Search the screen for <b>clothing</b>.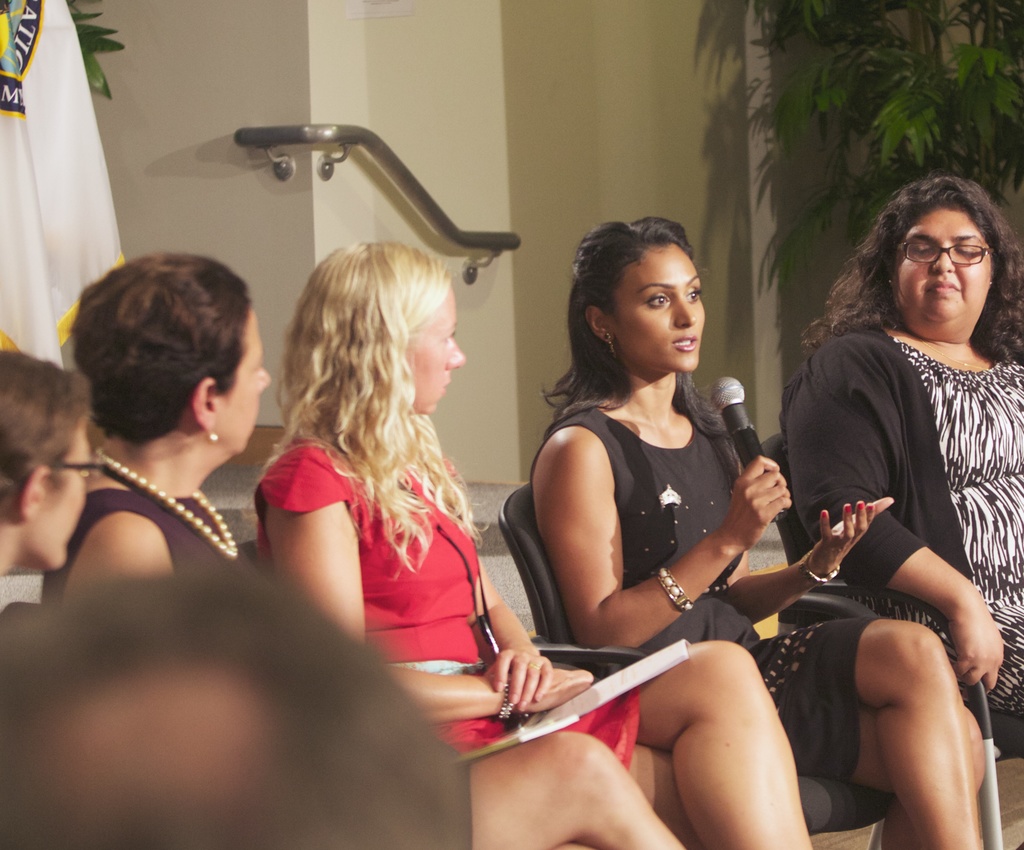
Found at {"left": 252, "top": 410, "right": 659, "bottom": 795}.
